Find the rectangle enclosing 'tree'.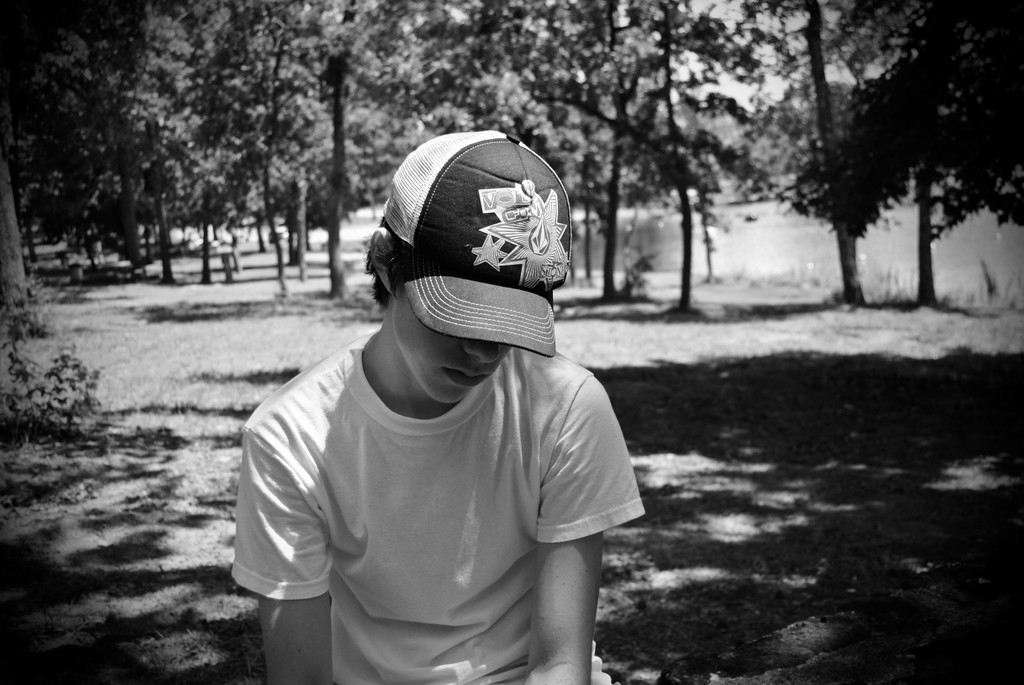
(left=180, top=3, right=292, bottom=289).
